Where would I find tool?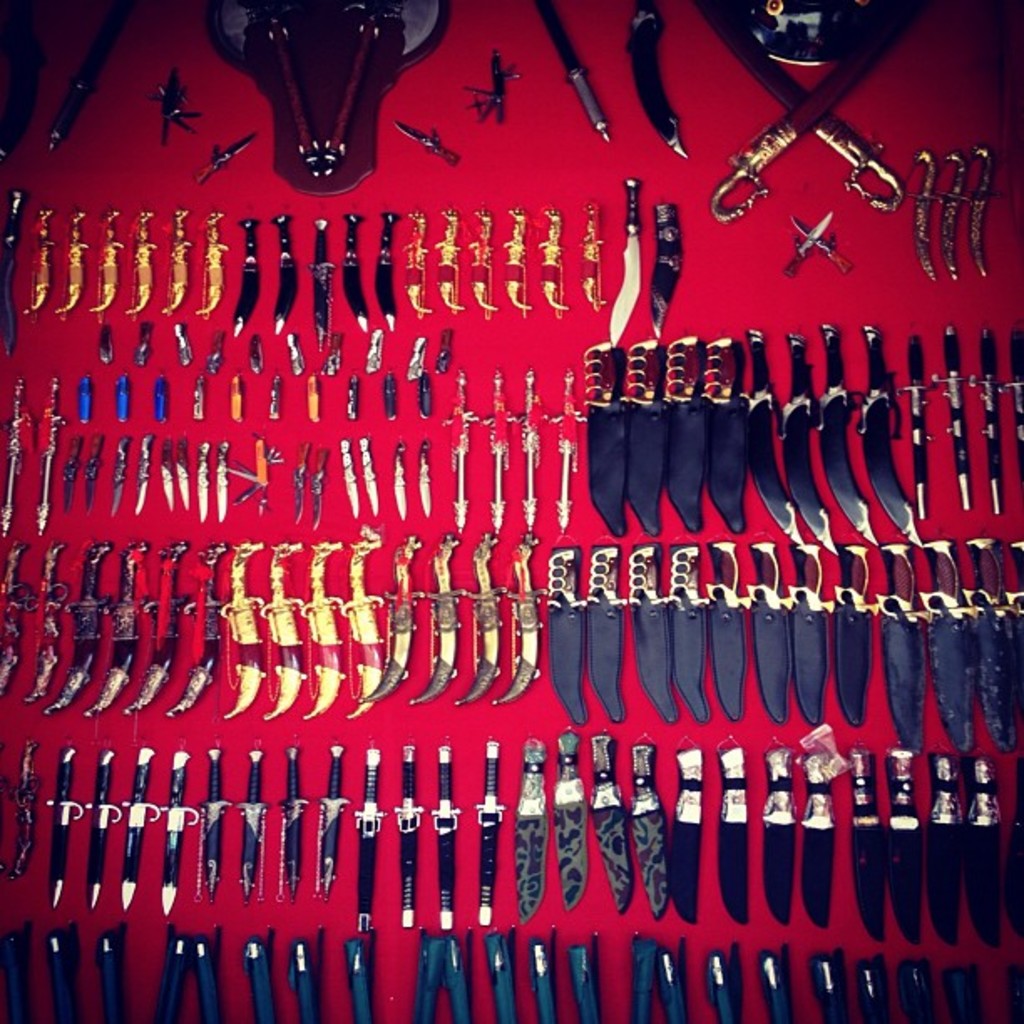
At bbox(112, 423, 131, 517).
